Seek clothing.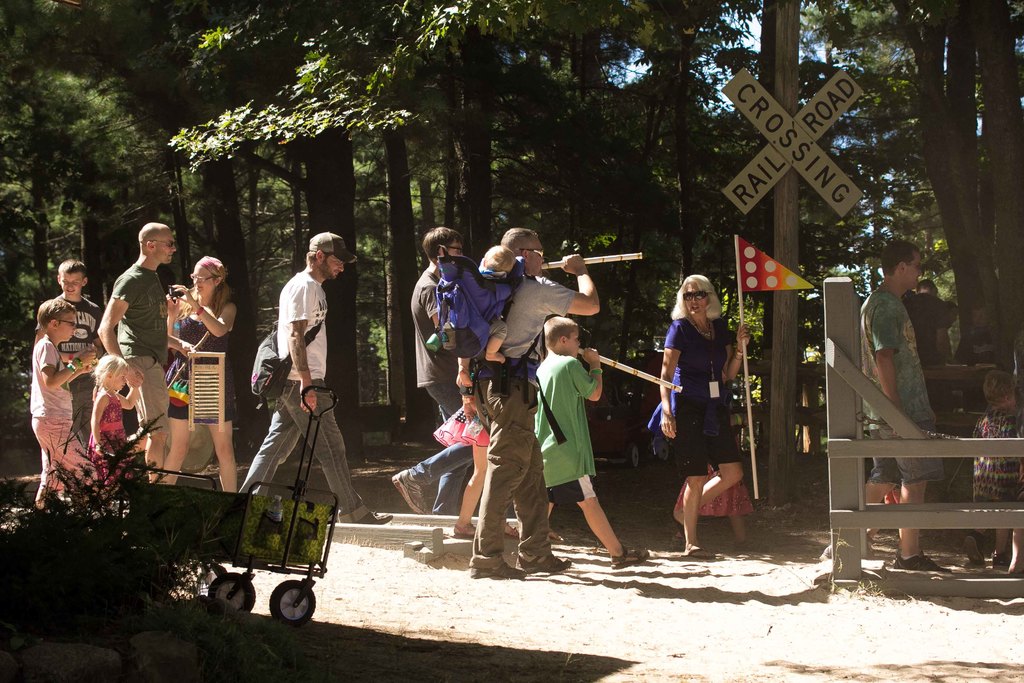
box=[532, 350, 618, 511].
